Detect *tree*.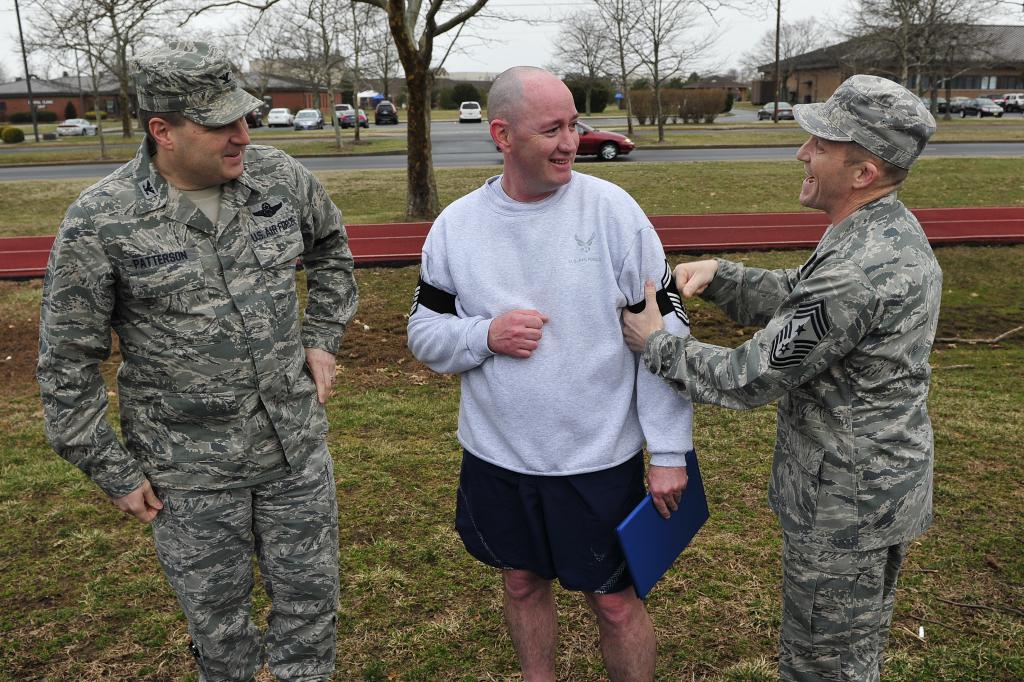
Detected at select_region(914, 0, 1023, 120).
